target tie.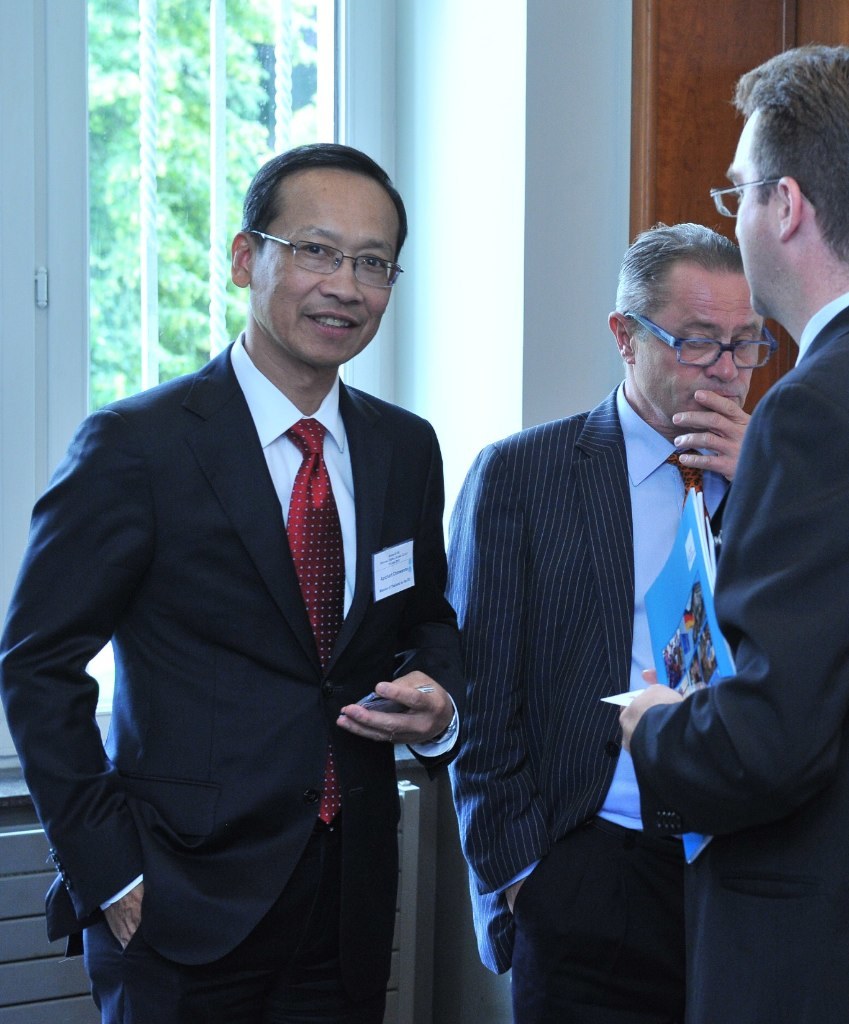
Target region: [282, 419, 353, 809].
